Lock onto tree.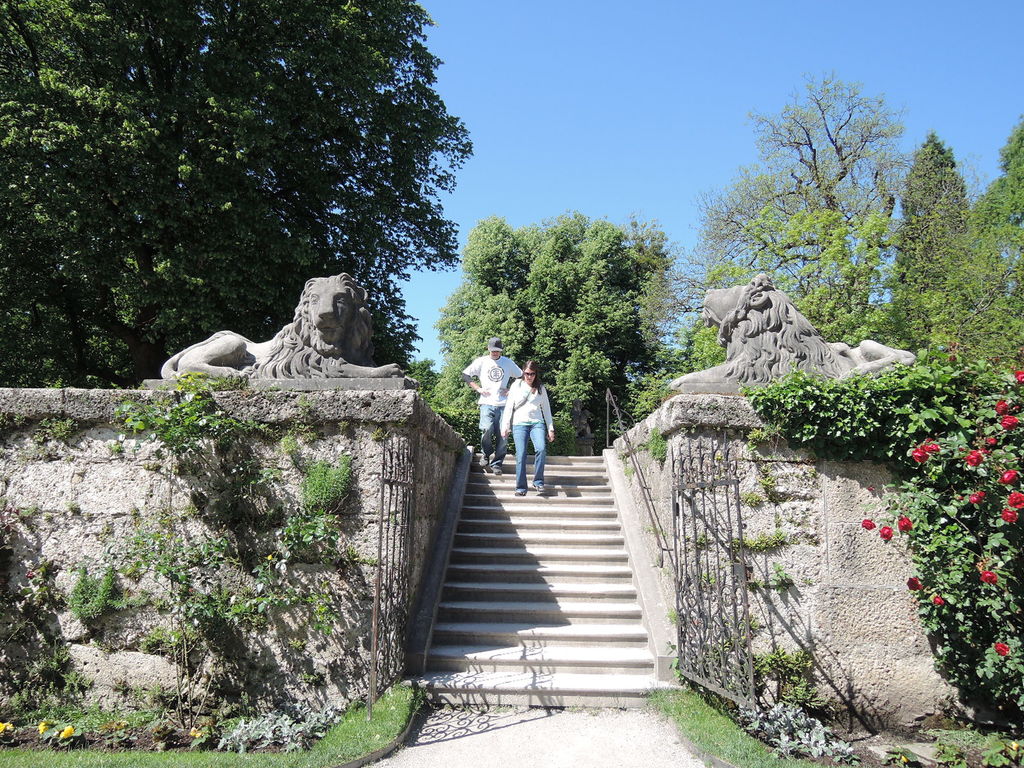
Locked: 0/0/479/388.
